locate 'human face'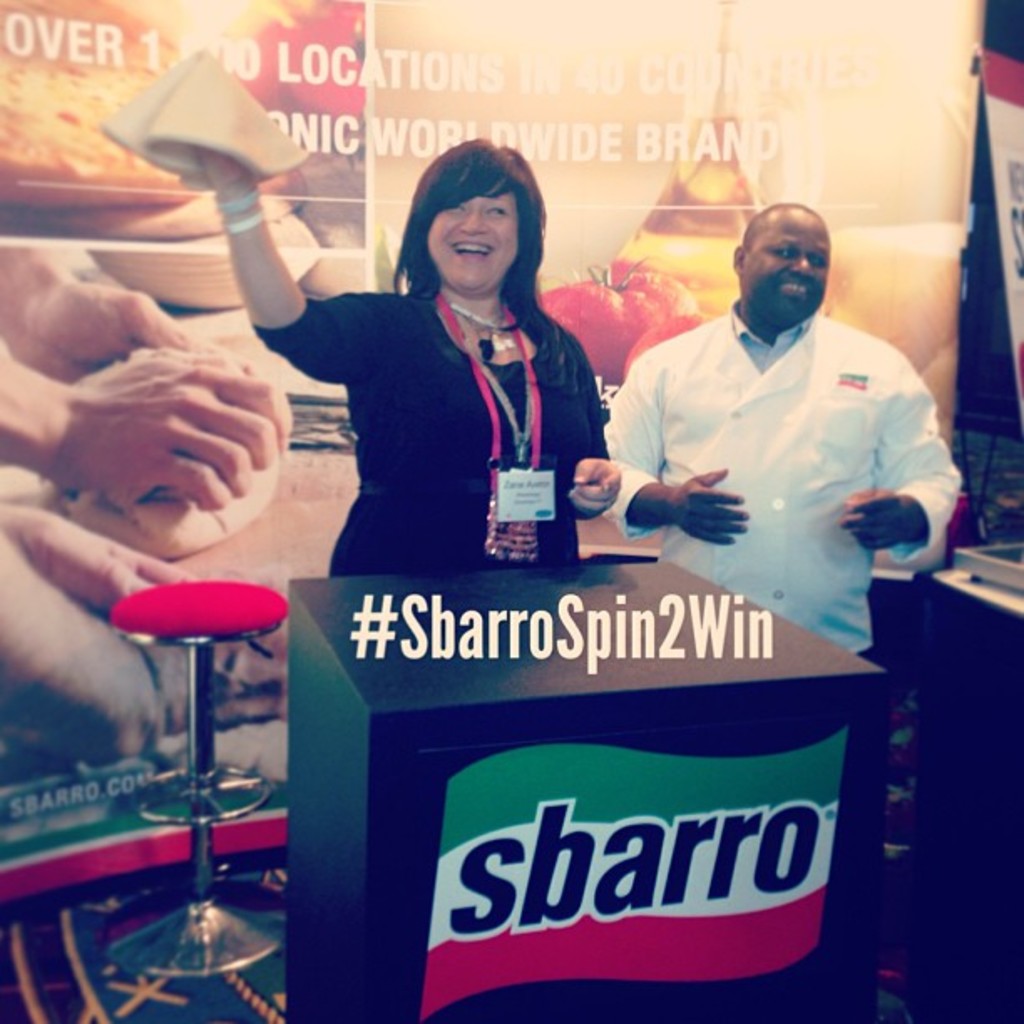
{"x1": 430, "y1": 196, "x2": 517, "y2": 293}
